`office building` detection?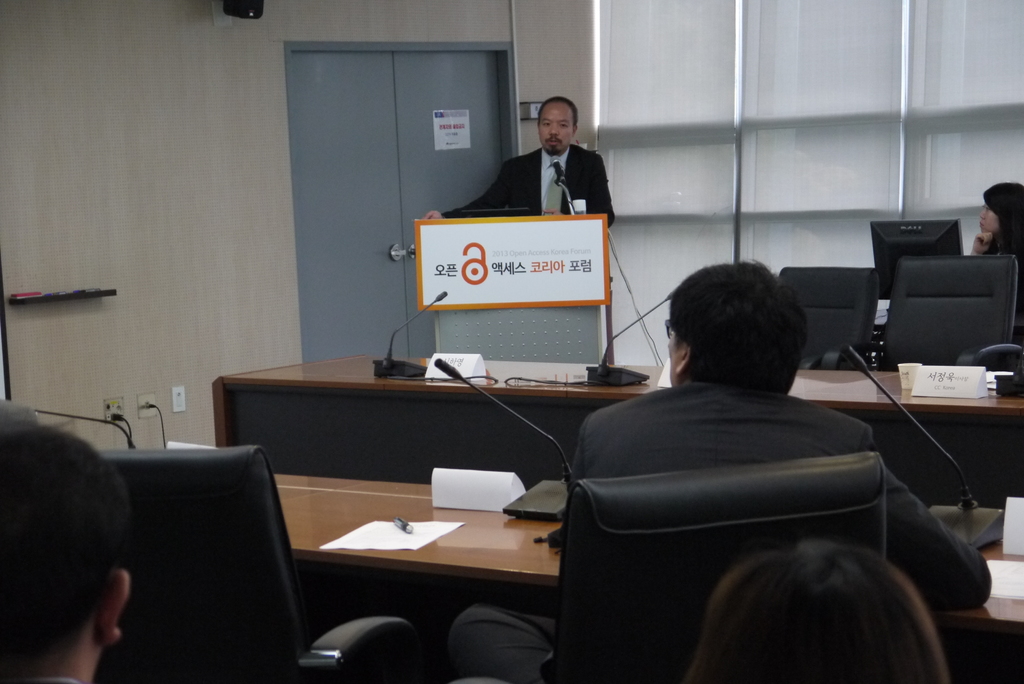
<box>84,28,1014,667</box>
